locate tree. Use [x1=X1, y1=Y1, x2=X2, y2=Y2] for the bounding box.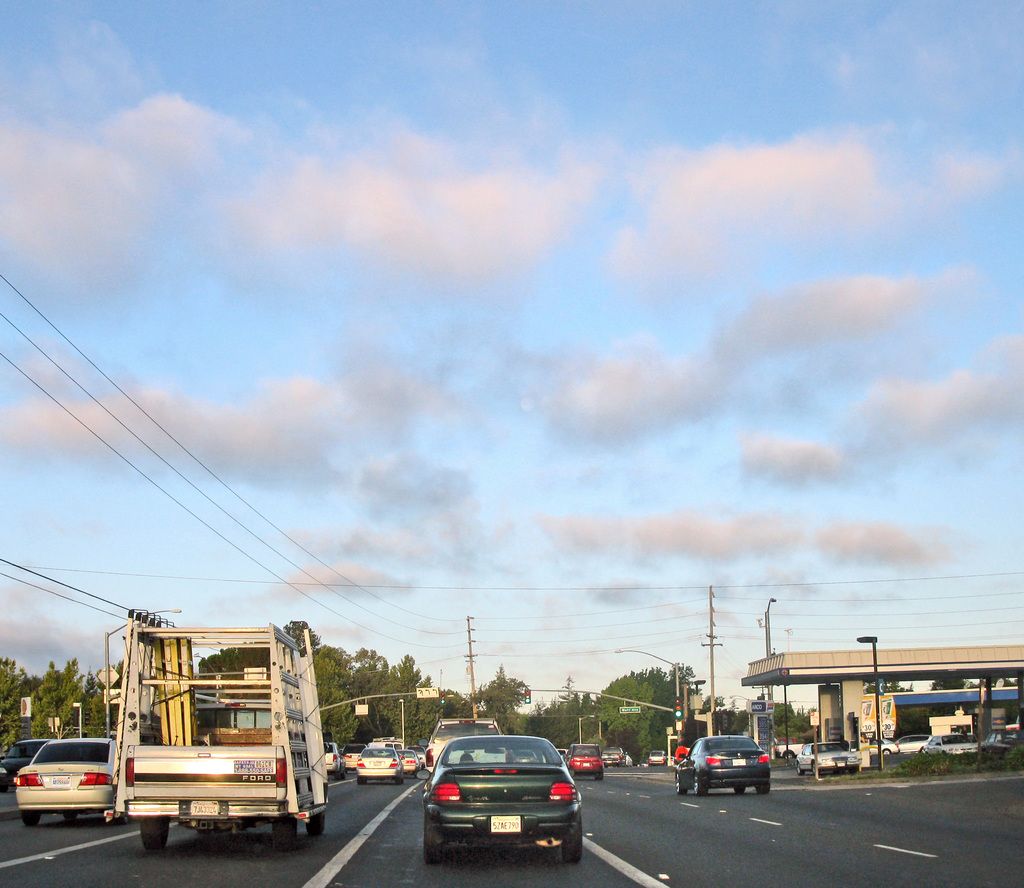
[x1=866, y1=680, x2=934, y2=742].
